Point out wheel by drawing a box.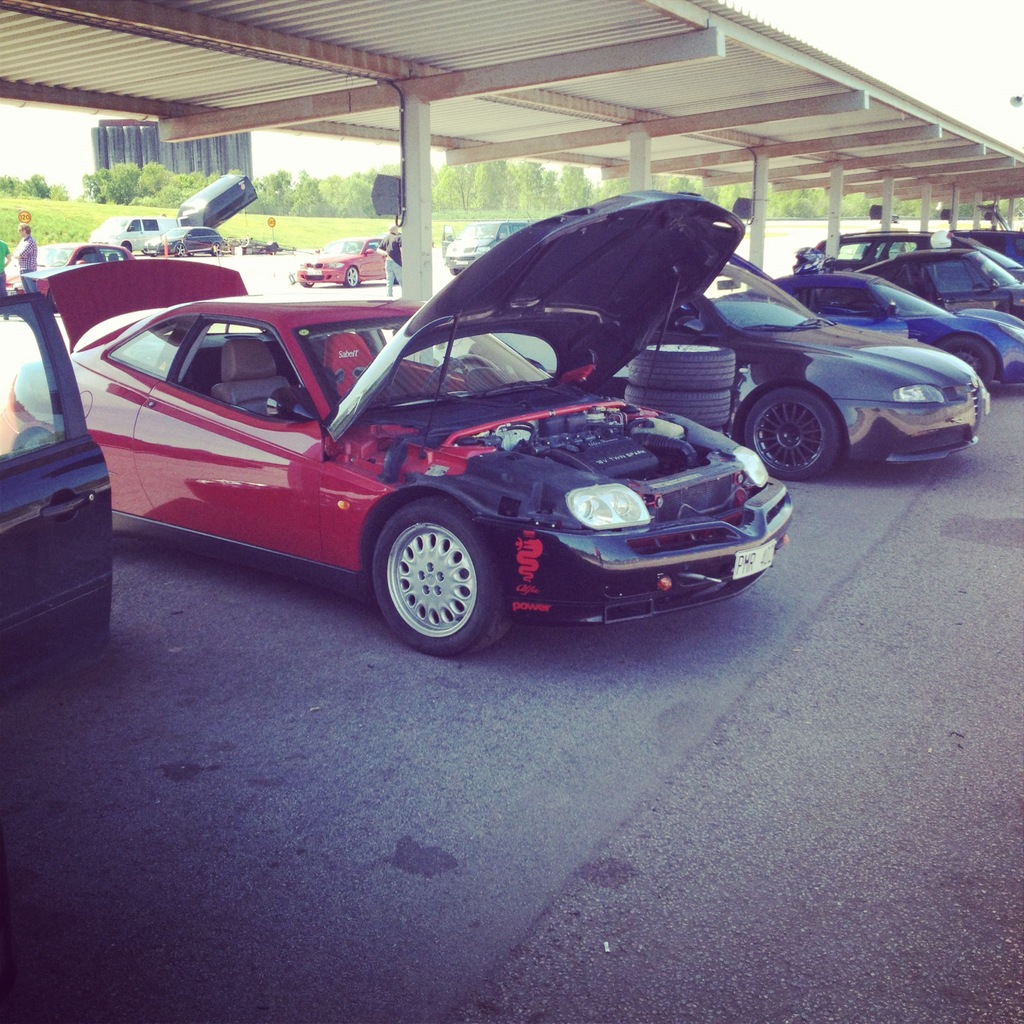
[x1=364, y1=503, x2=504, y2=634].
